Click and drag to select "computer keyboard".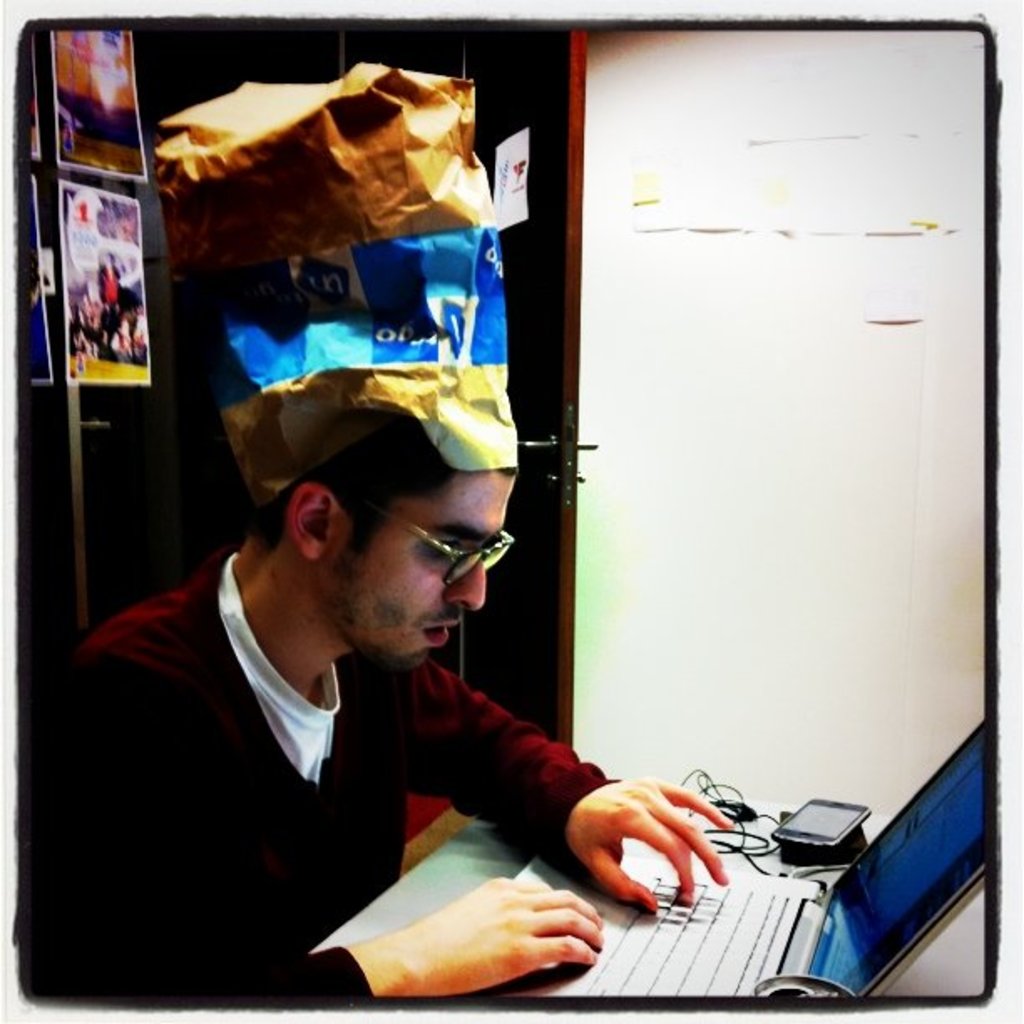
Selection: bbox(584, 872, 795, 999).
